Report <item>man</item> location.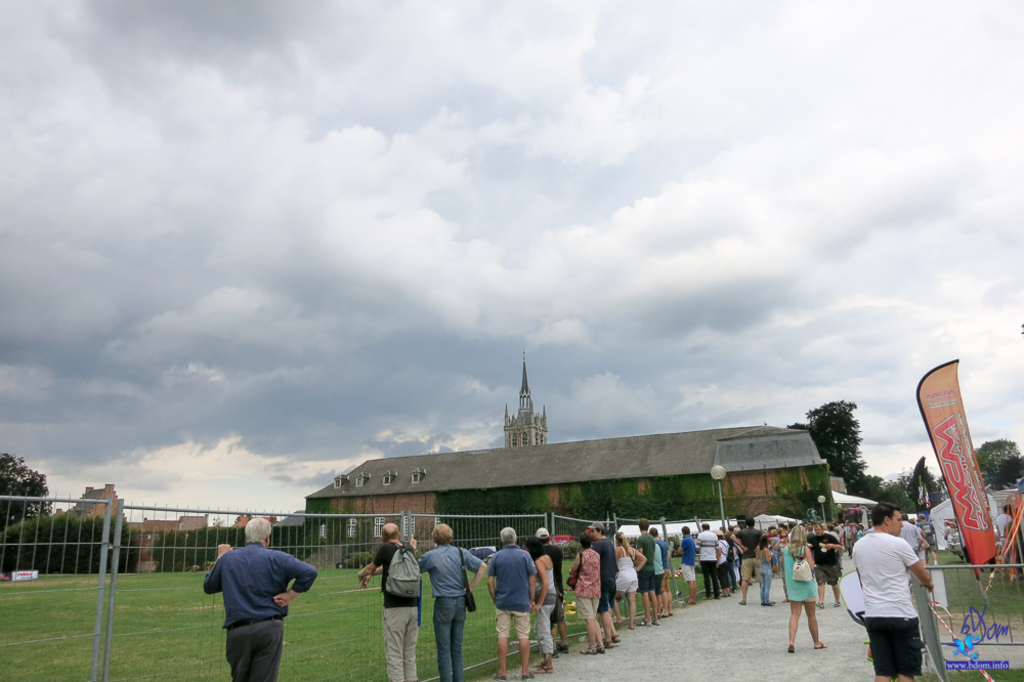
Report: <region>584, 521, 621, 647</region>.
